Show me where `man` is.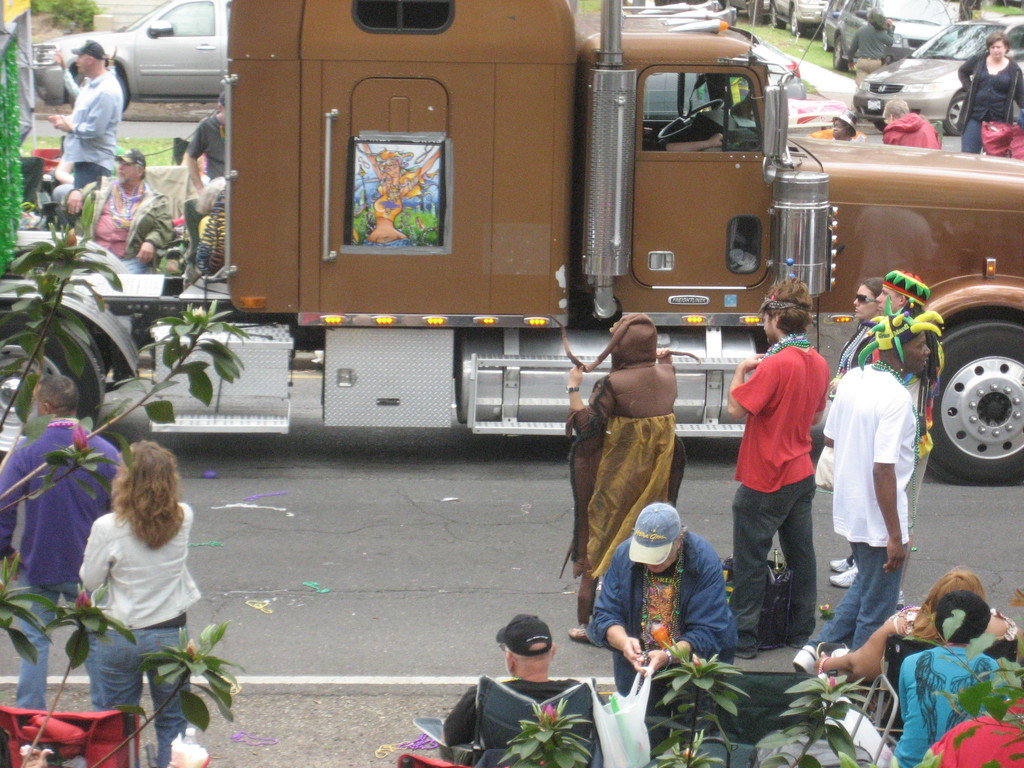
`man` is at <bbox>735, 296, 843, 666</bbox>.
